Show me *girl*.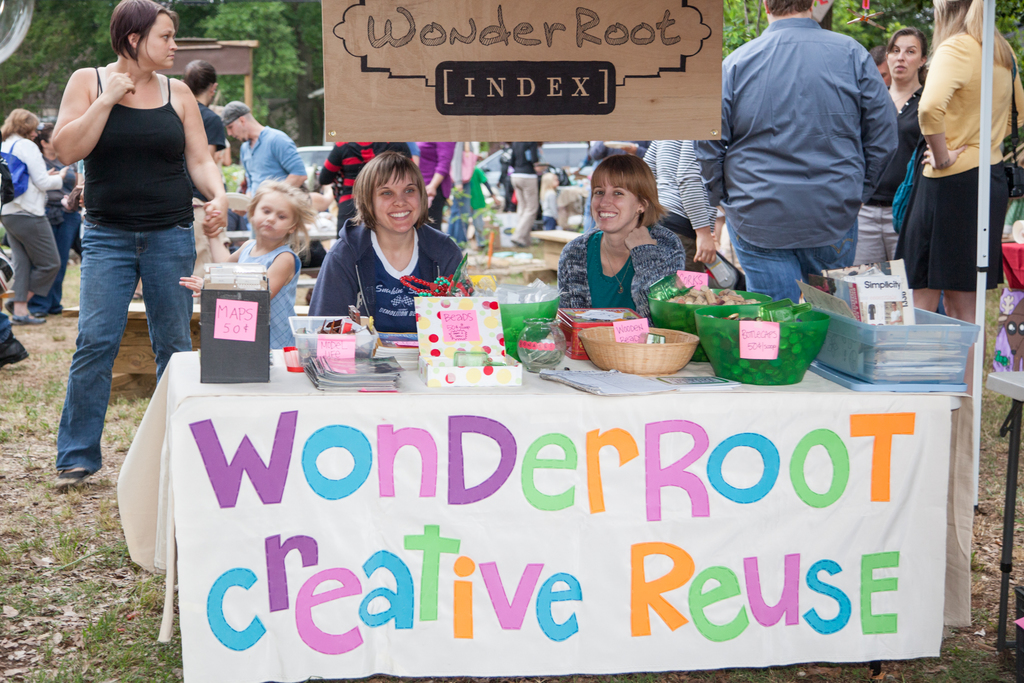
*girl* is here: bbox(893, 0, 1023, 379).
